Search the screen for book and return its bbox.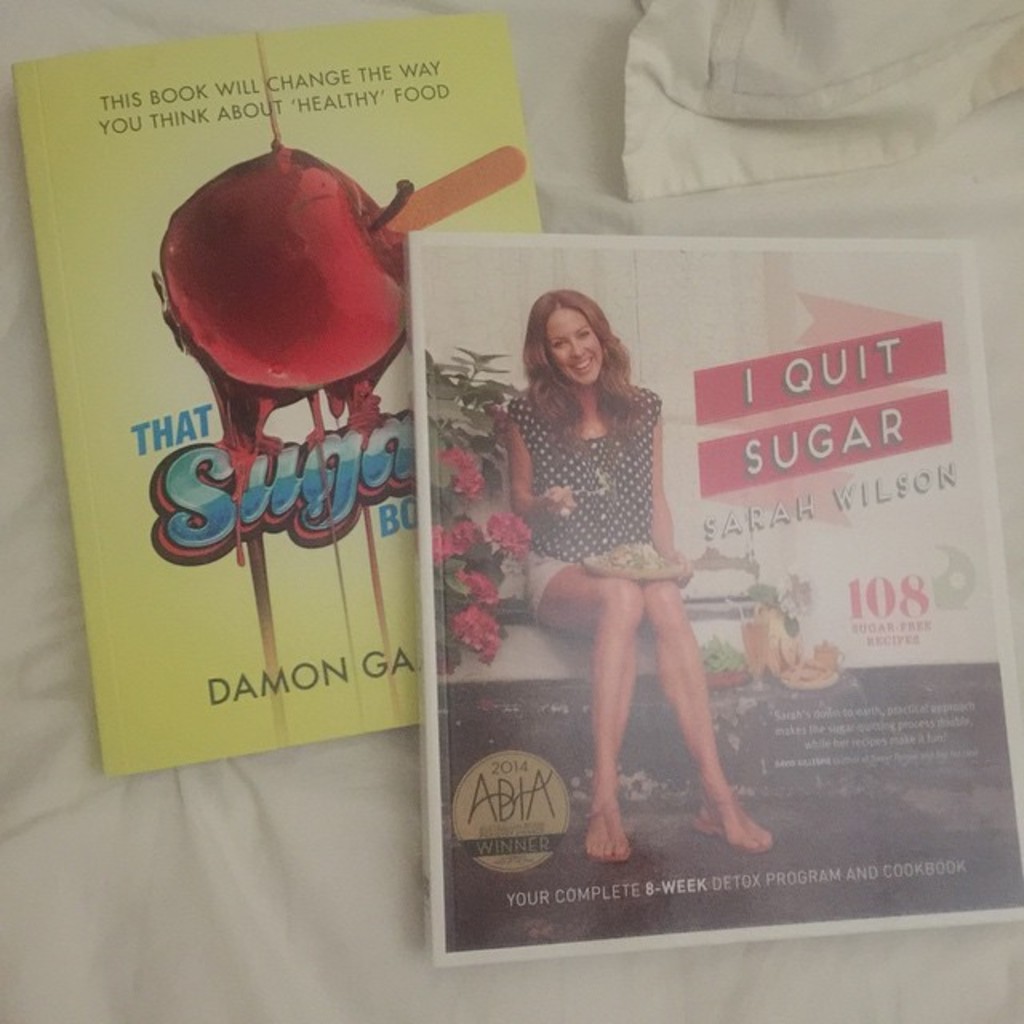
Found: {"left": 394, "top": 227, "right": 1022, "bottom": 970}.
